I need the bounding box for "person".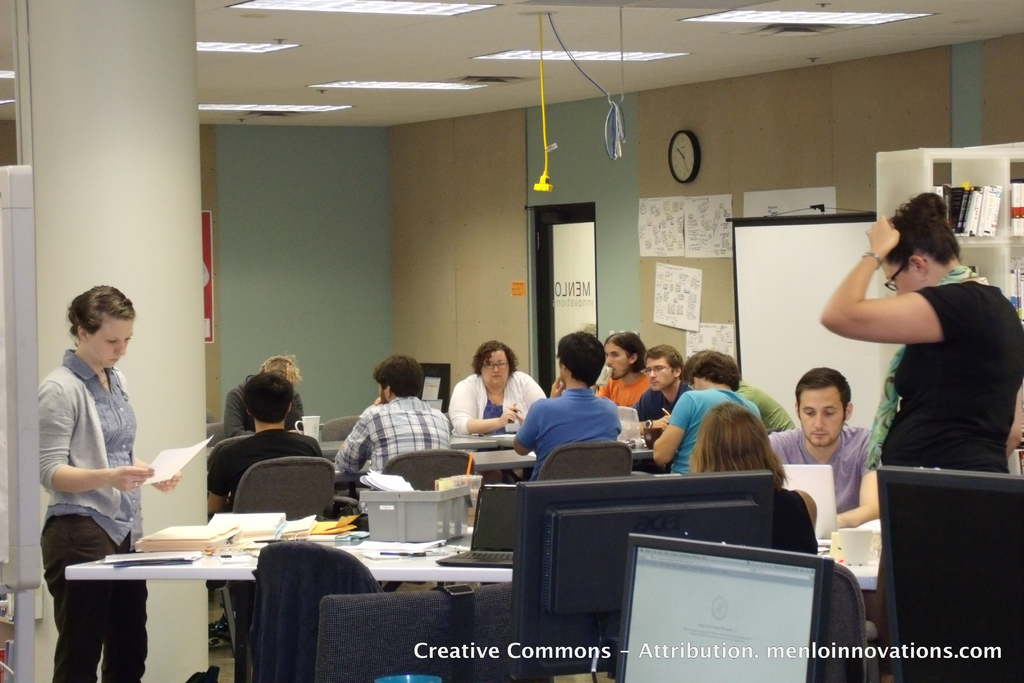
Here it is: l=647, t=343, r=762, b=480.
